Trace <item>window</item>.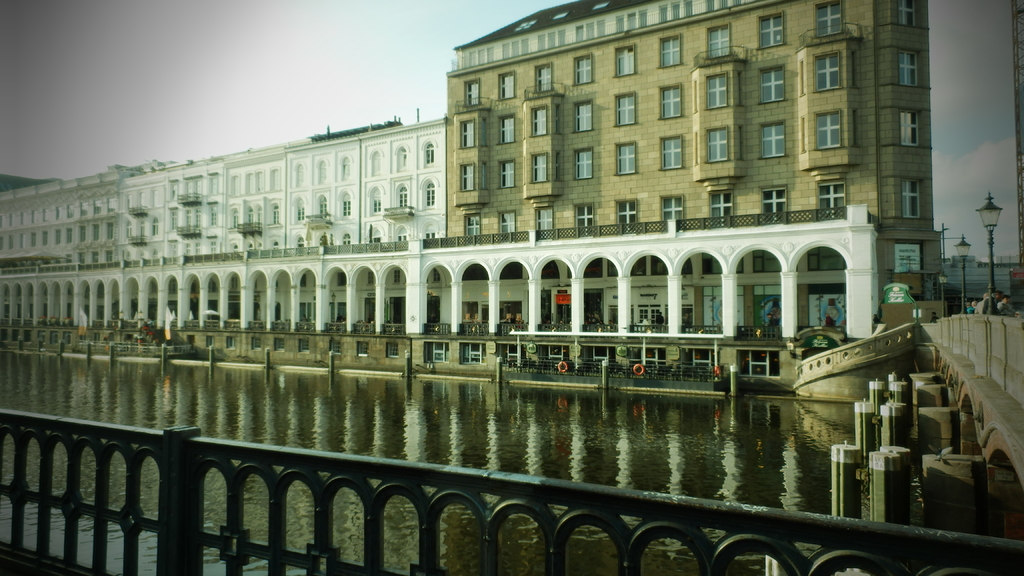
Traced to select_region(424, 177, 438, 209).
